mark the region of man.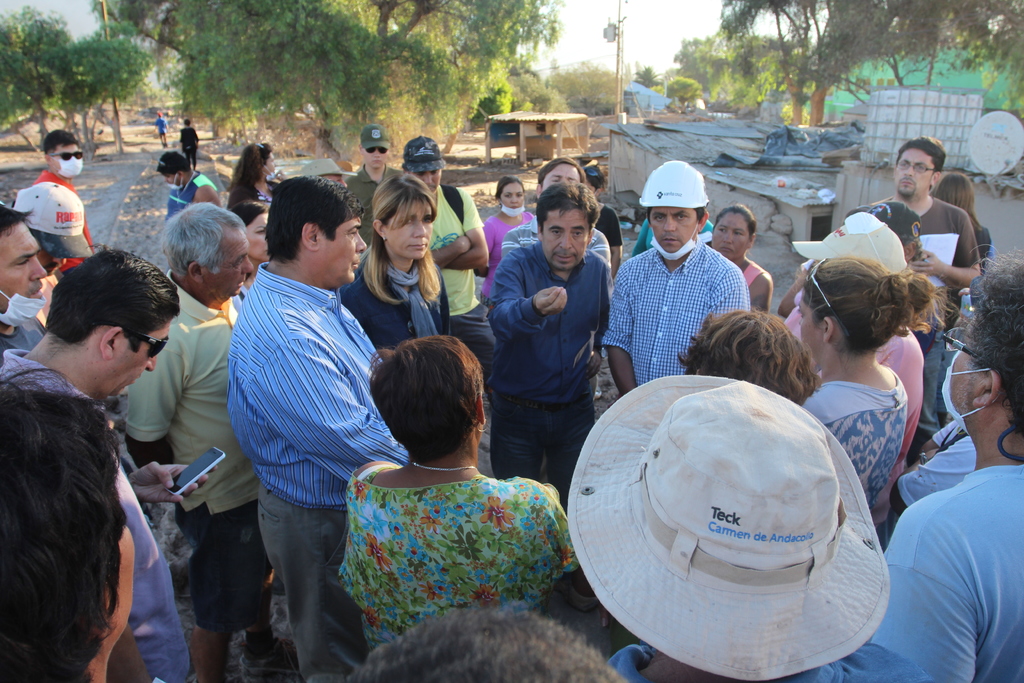
Region: bbox(122, 198, 307, 682).
